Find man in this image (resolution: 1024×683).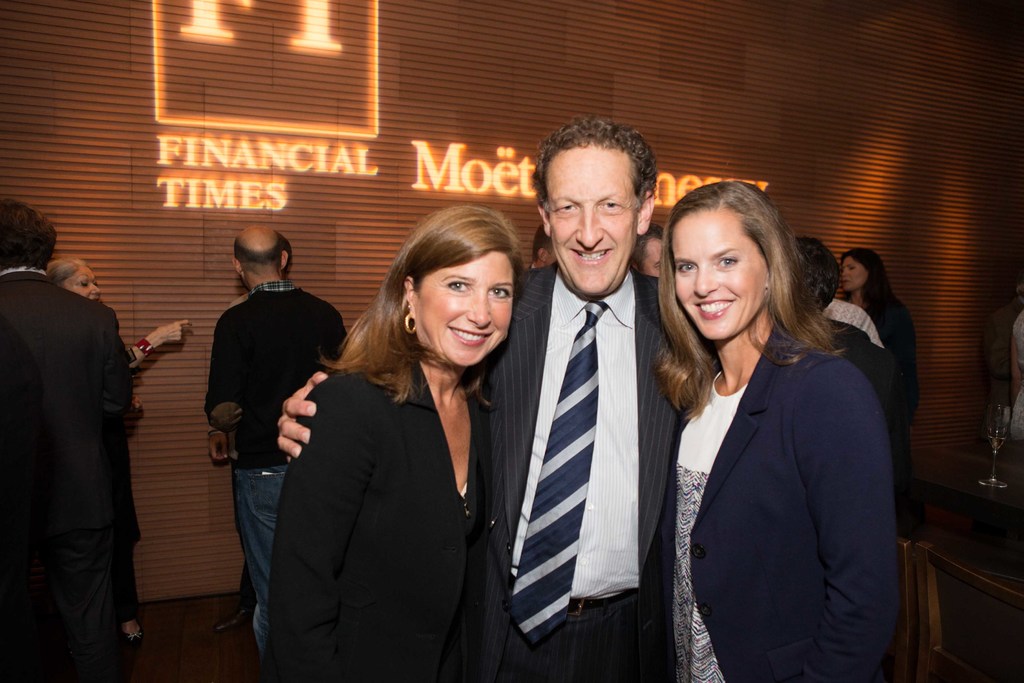
bbox=(276, 113, 716, 682).
